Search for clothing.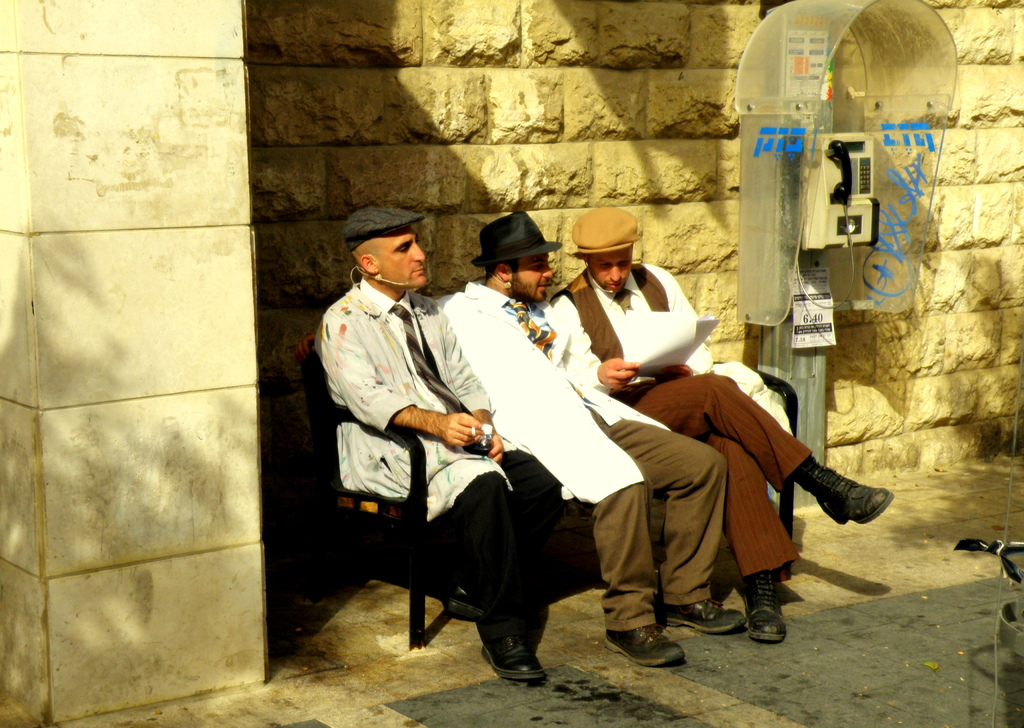
Found at <region>433, 277, 723, 634</region>.
